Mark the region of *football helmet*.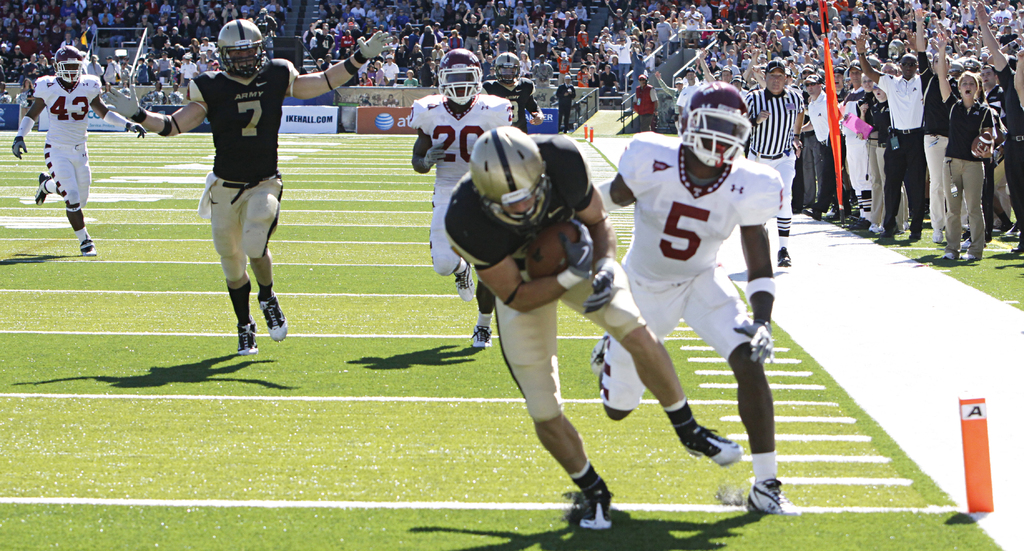
Region: [x1=60, y1=44, x2=96, y2=88].
